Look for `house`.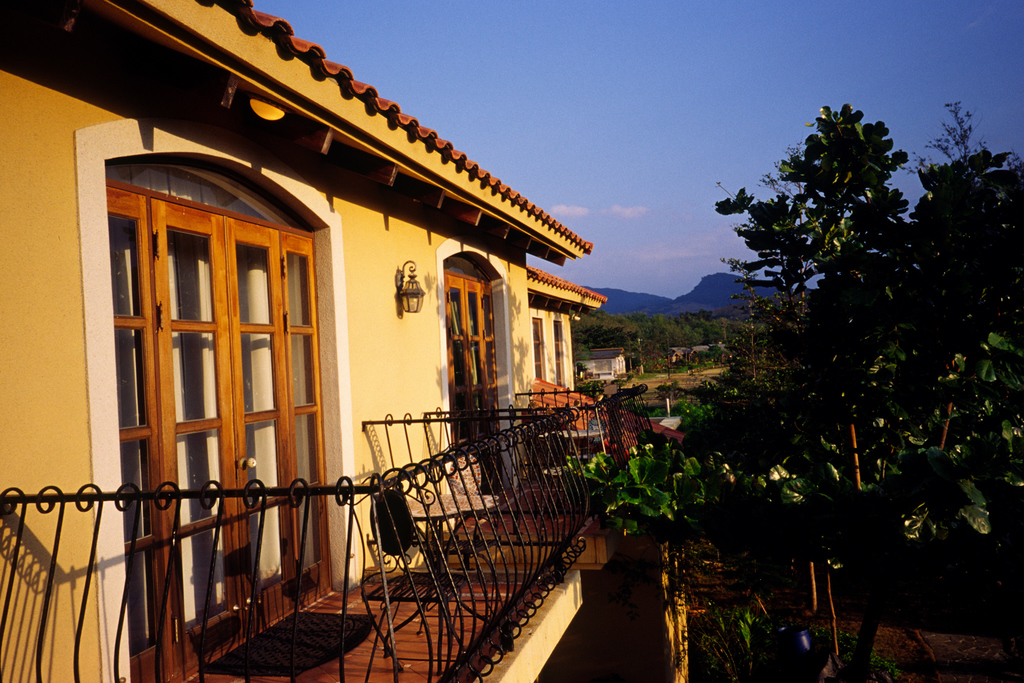
Found: bbox(19, 6, 673, 656).
